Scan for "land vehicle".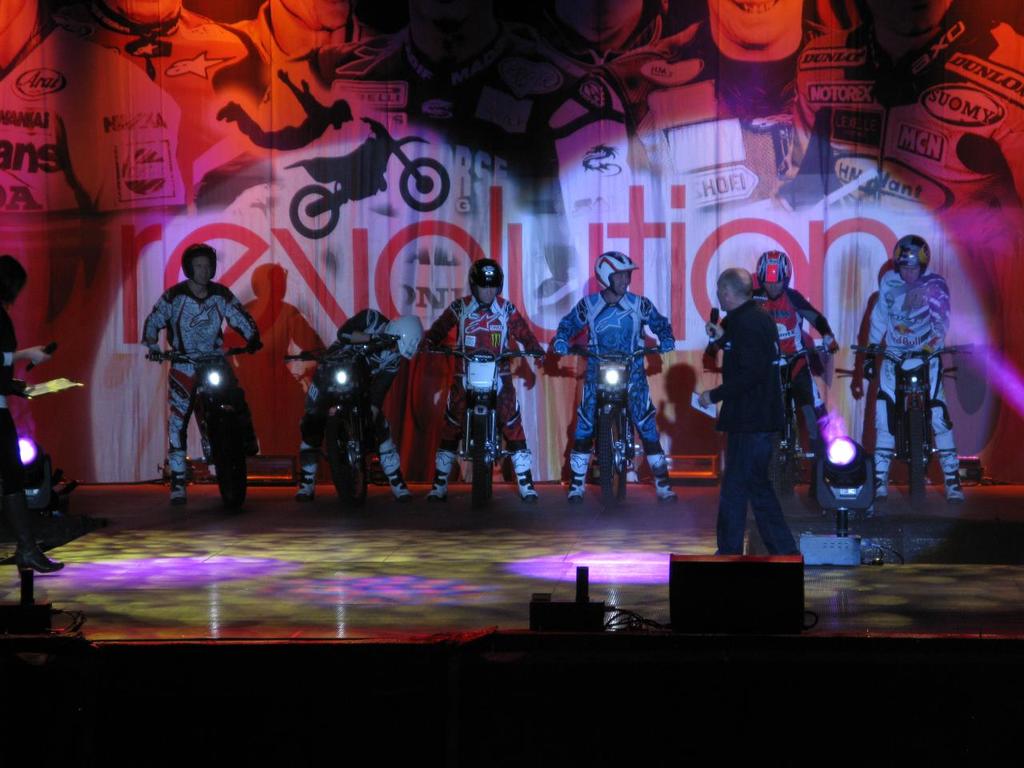
Scan result: <box>286,334,403,514</box>.
